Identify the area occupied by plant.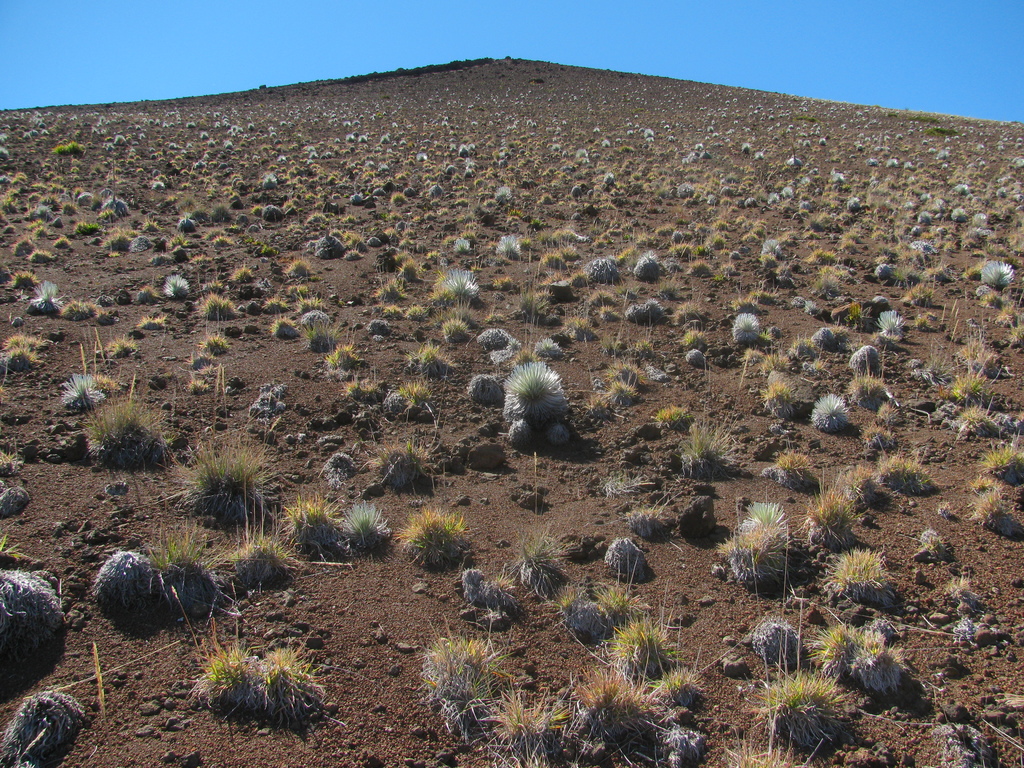
Area: BBox(819, 213, 830, 227).
